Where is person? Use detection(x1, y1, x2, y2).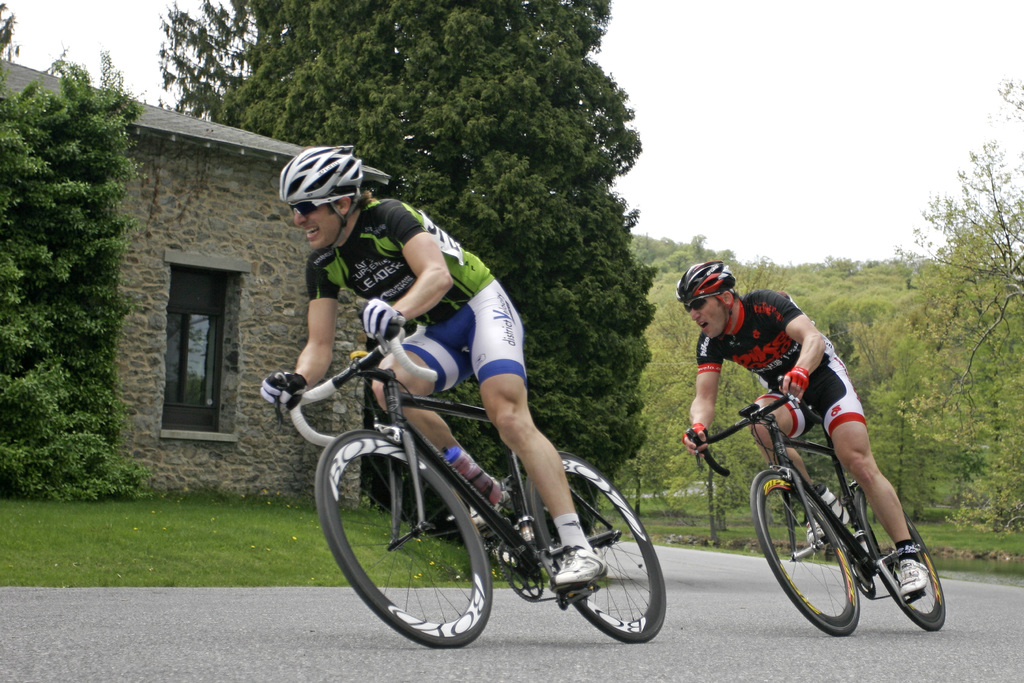
detection(680, 256, 930, 604).
